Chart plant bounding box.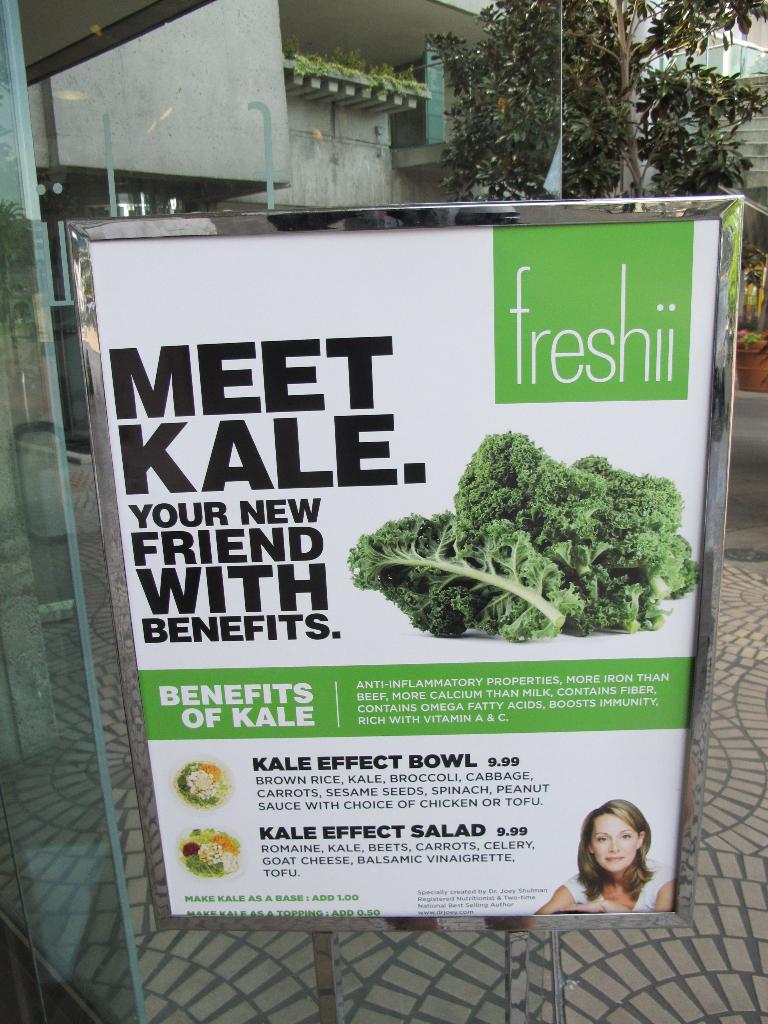
Charted: bbox=[339, 418, 707, 638].
